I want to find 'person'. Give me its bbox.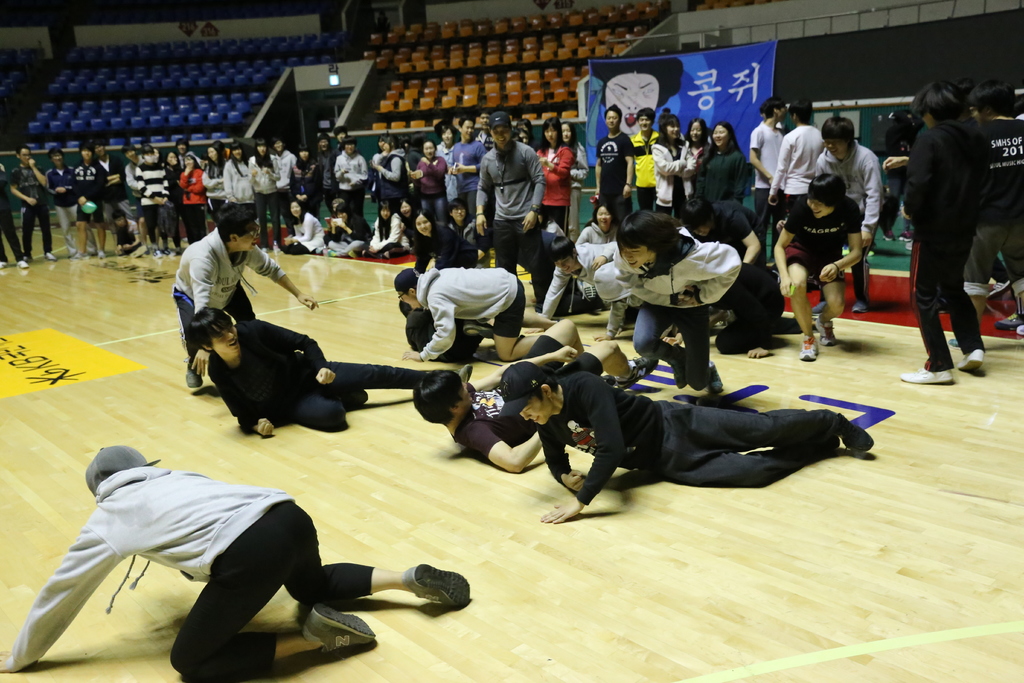
436, 111, 489, 219.
